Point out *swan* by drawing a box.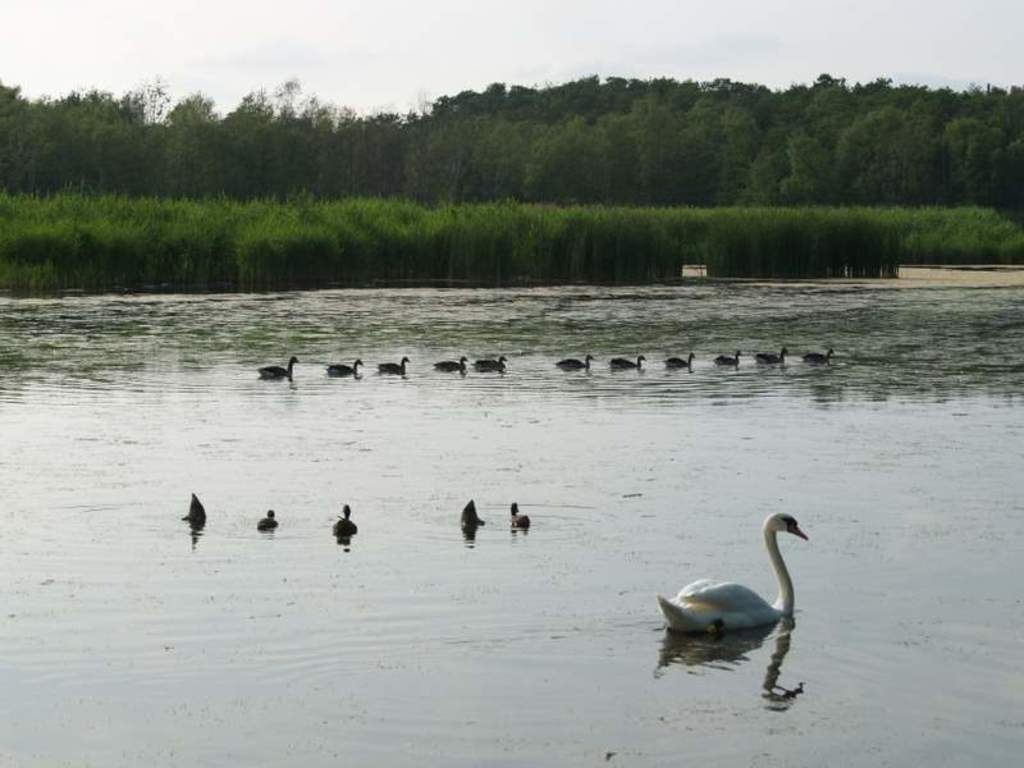
locate(751, 346, 792, 367).
